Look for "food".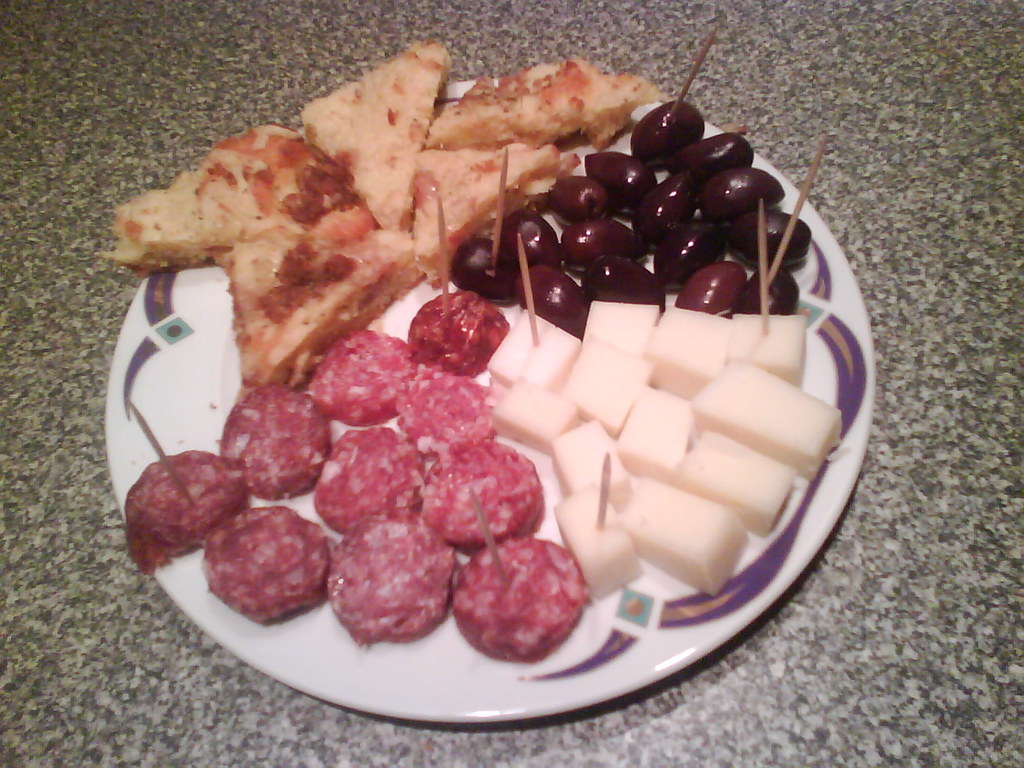
Found: 84,26,847,699.
